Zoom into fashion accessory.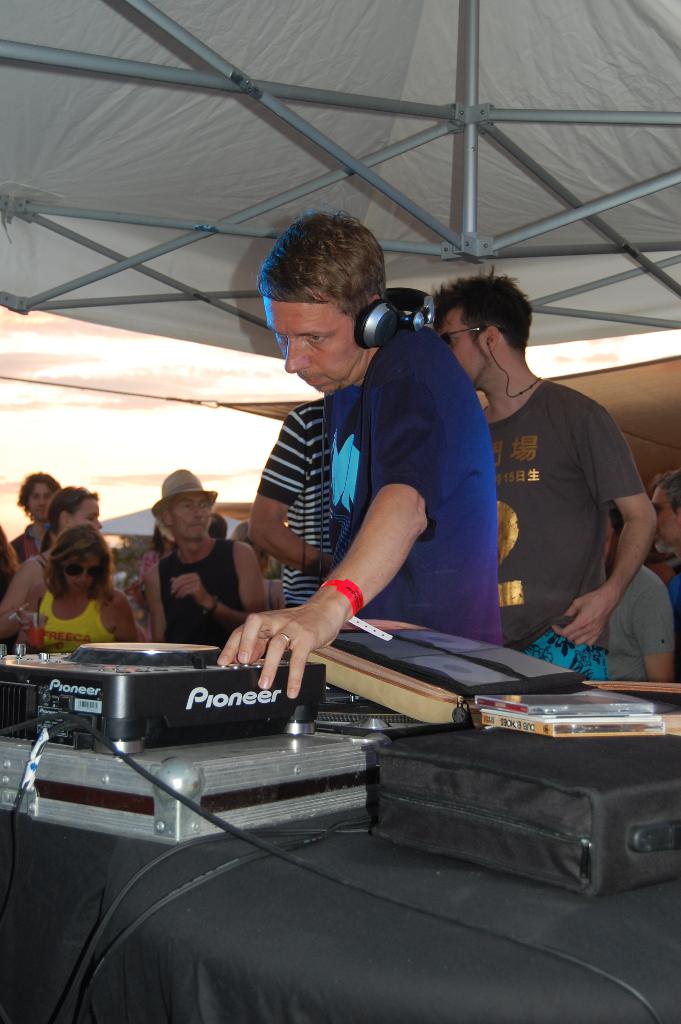
Zoom target: bbox=(319, 578, 366, 621).
